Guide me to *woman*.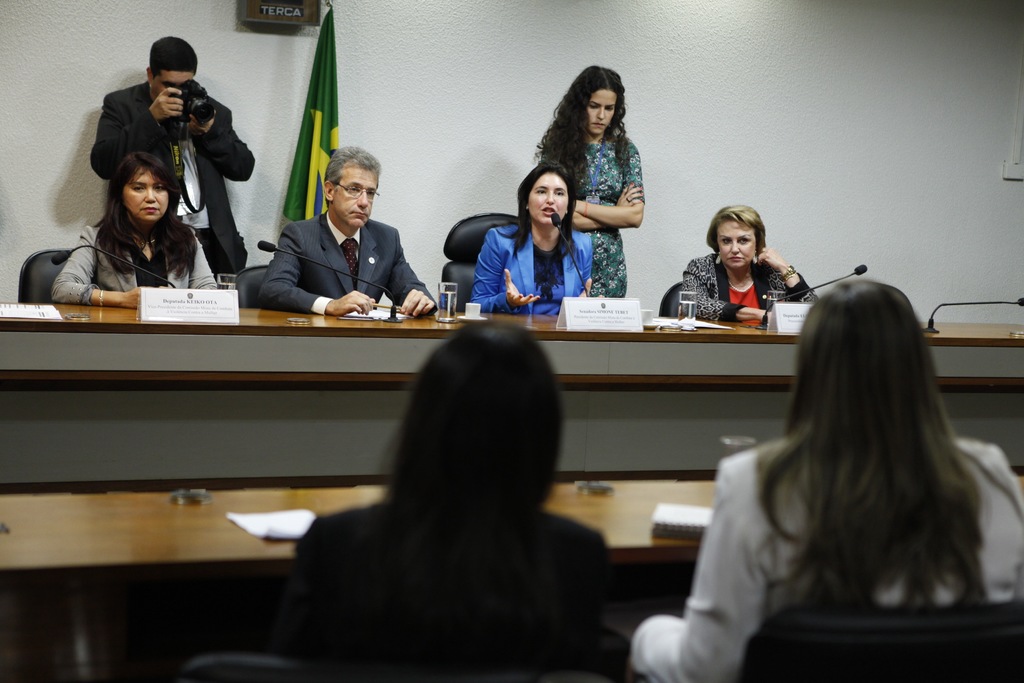
Guidance: box=[258, 314, 634, 682].
